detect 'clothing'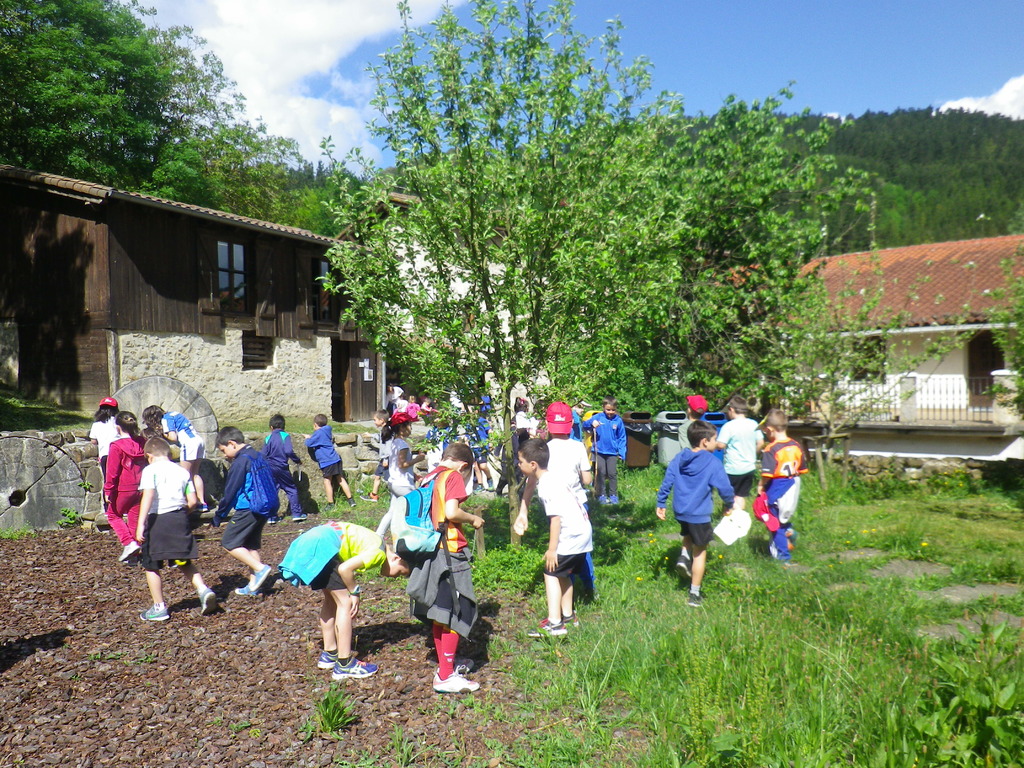
pyautogui.locateOnScreen(209, 444, 278, 557)
